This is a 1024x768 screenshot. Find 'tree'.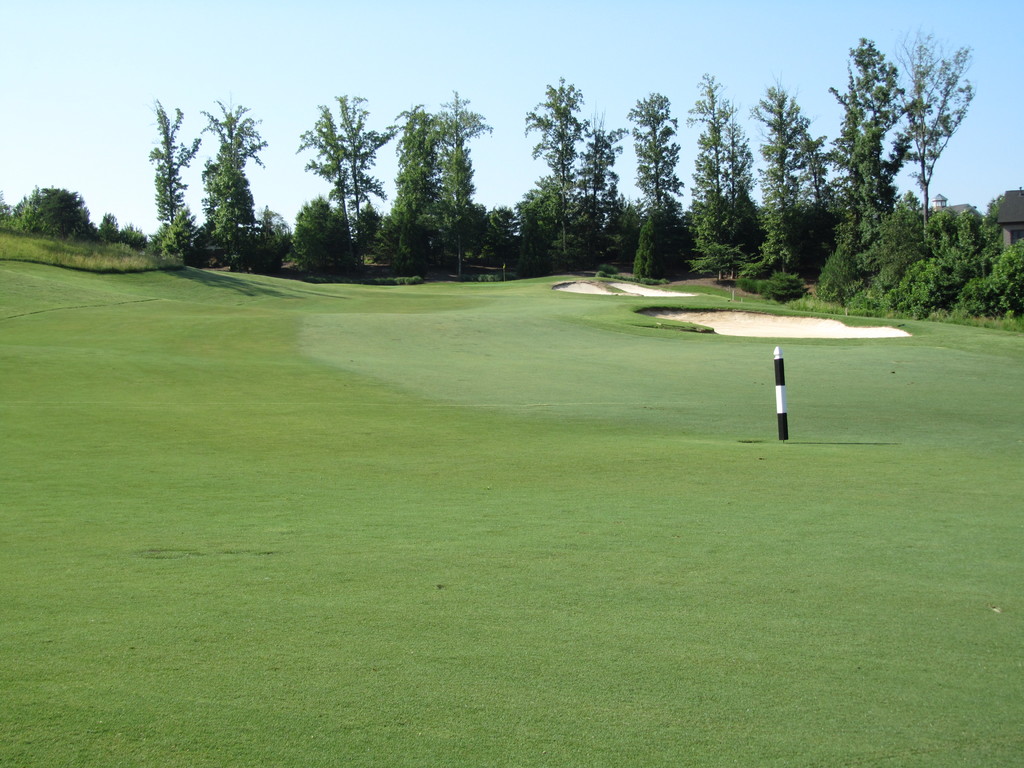
Bounding box: BBox(435, 91, 489, 283).
